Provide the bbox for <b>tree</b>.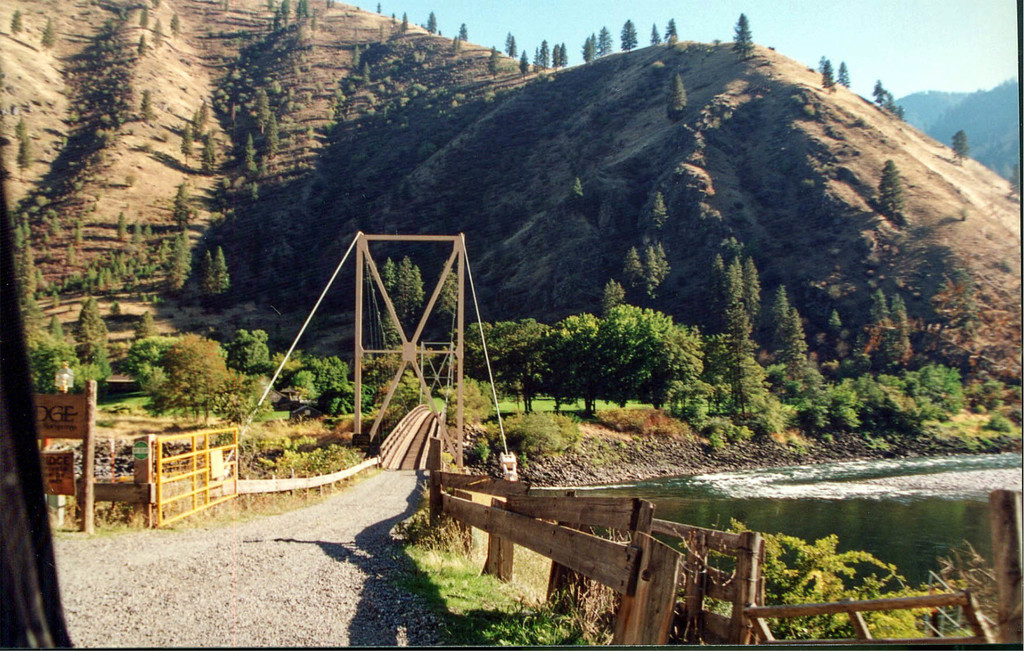
left=878, top=161, right=904, bottom=225.
